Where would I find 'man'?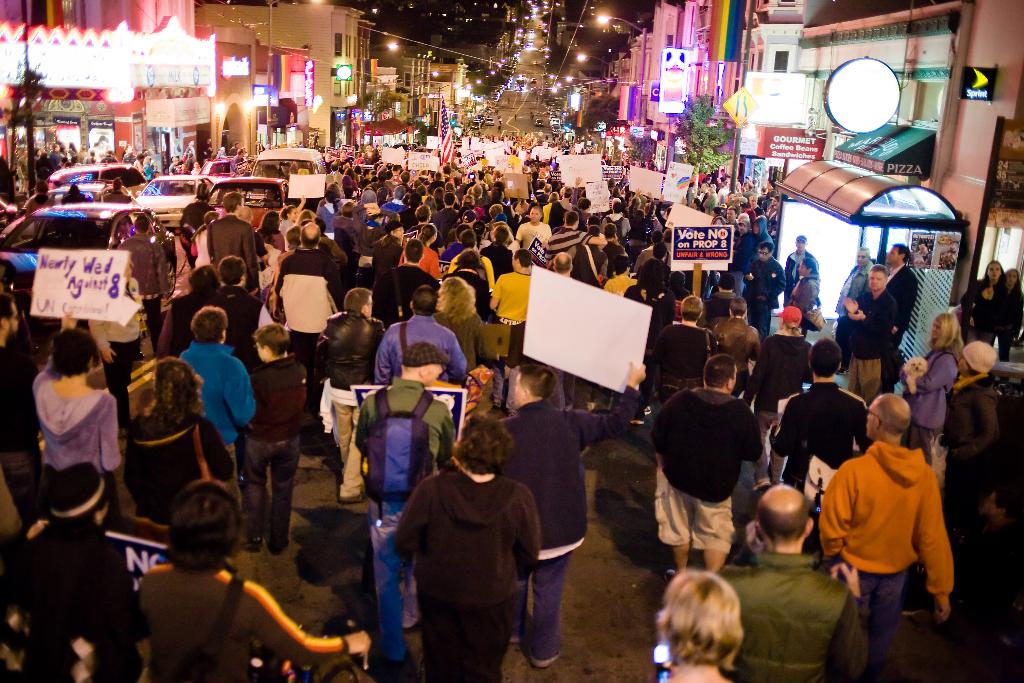
At [881, 247, 921, 362].
